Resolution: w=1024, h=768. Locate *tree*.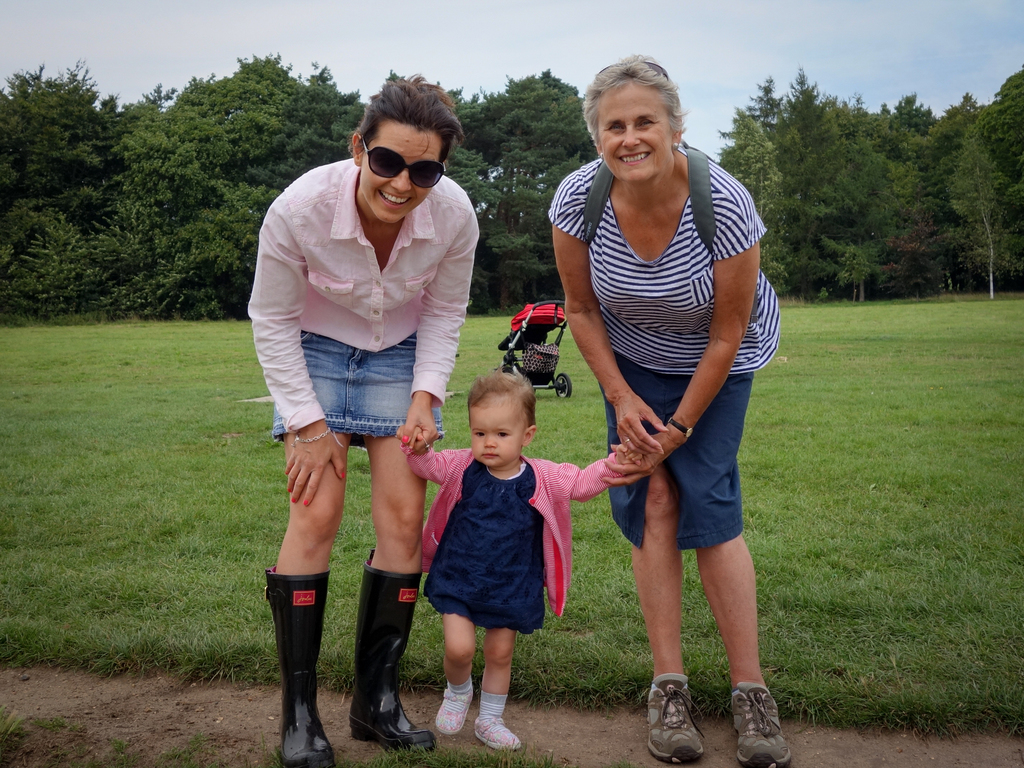
[x1=884, y1=83, x2=980, y2=298].
